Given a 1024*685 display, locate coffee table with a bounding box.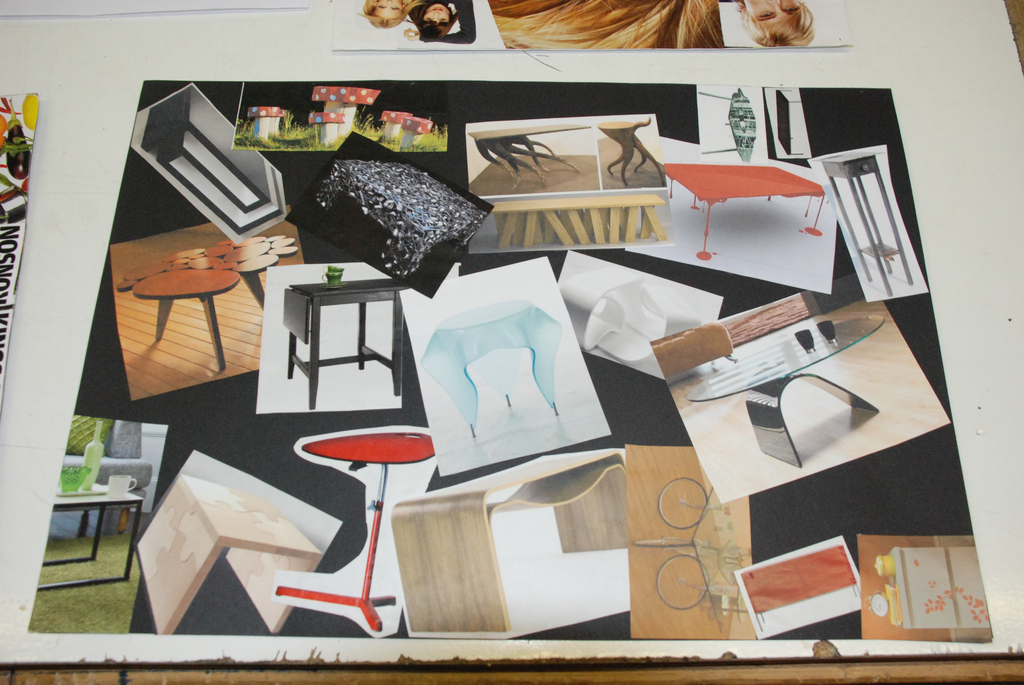
Located: {"left": 139, "top": 85, "right": 278, "bottom": 240}.
